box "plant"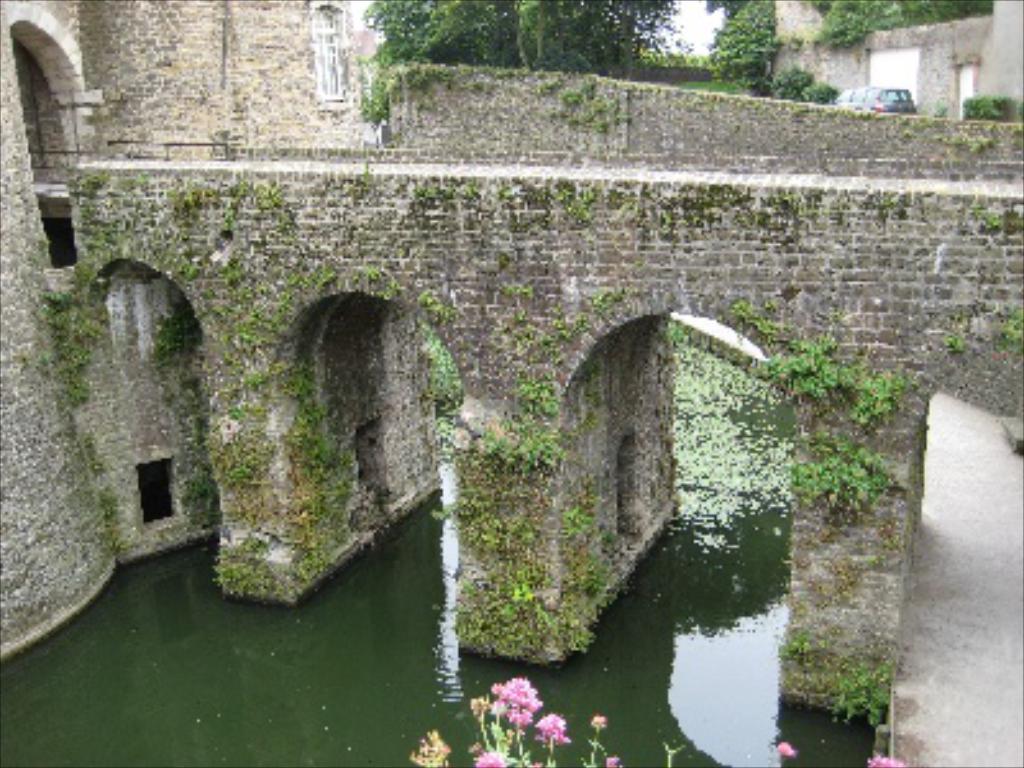
[left=563, top=184, right=596, bottom=225]
